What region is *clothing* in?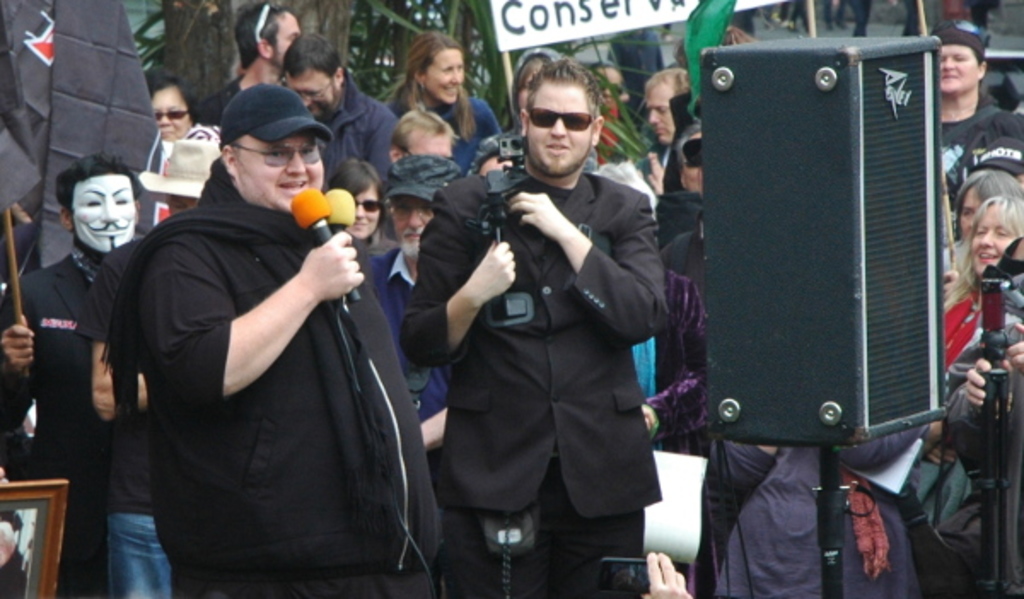
406/159/666/597.
